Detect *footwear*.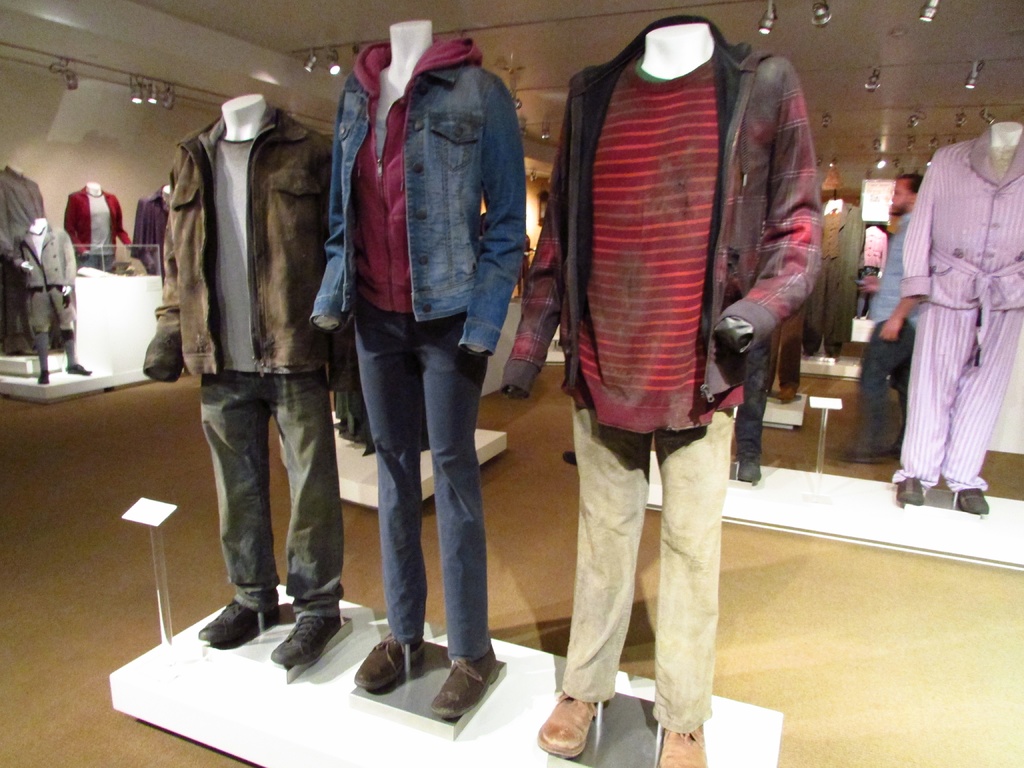
Detected at (356, 627, 424, 691).
